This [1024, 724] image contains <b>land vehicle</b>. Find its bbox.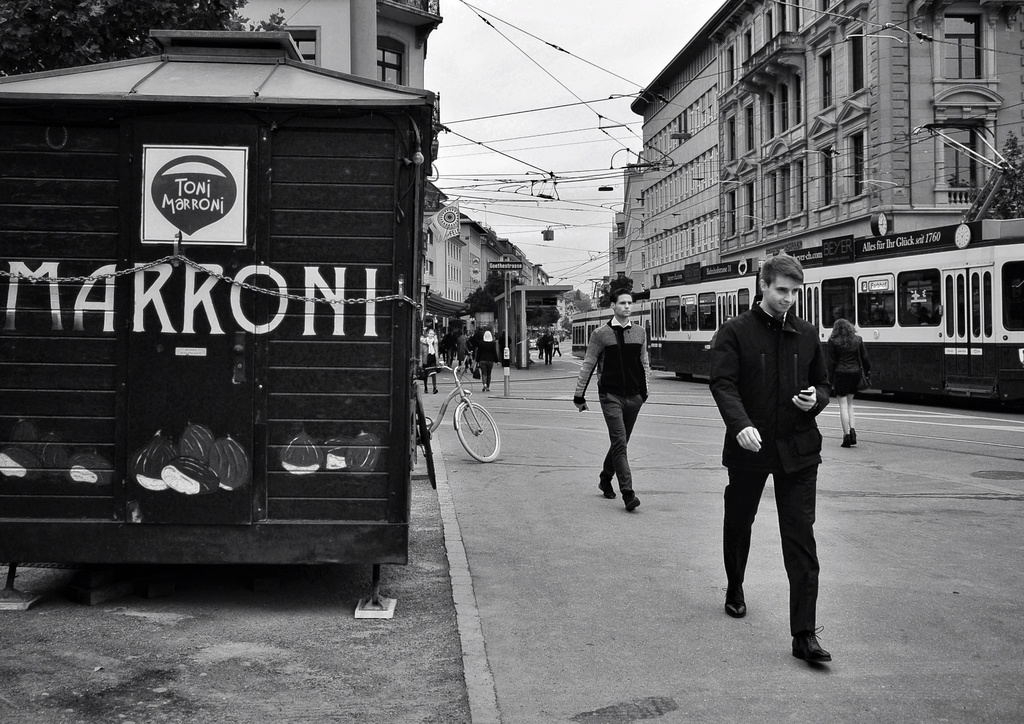
detection(419, 360, 502, 464).
